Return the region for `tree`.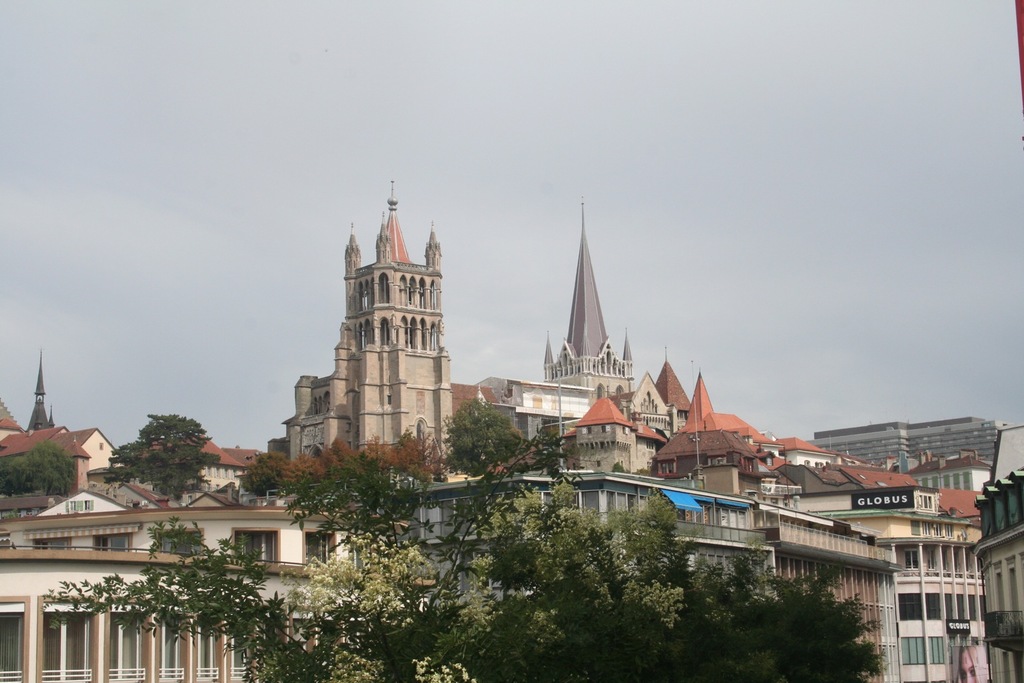
rect(113, 406, 203, 503).
